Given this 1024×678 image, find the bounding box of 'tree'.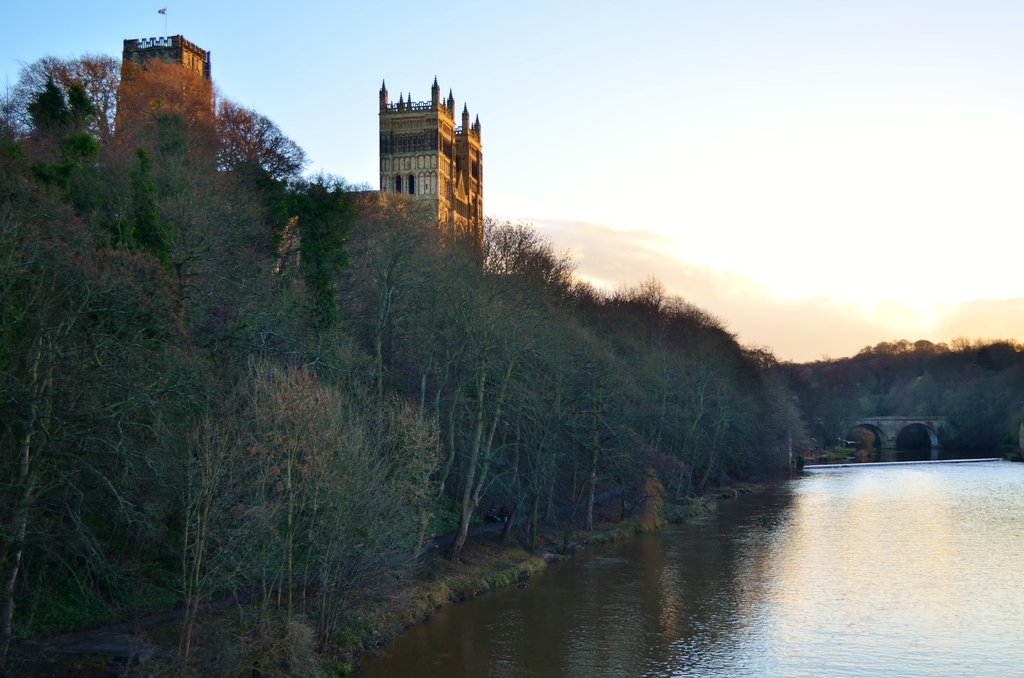
bbox(0, 93, 161, 670).
